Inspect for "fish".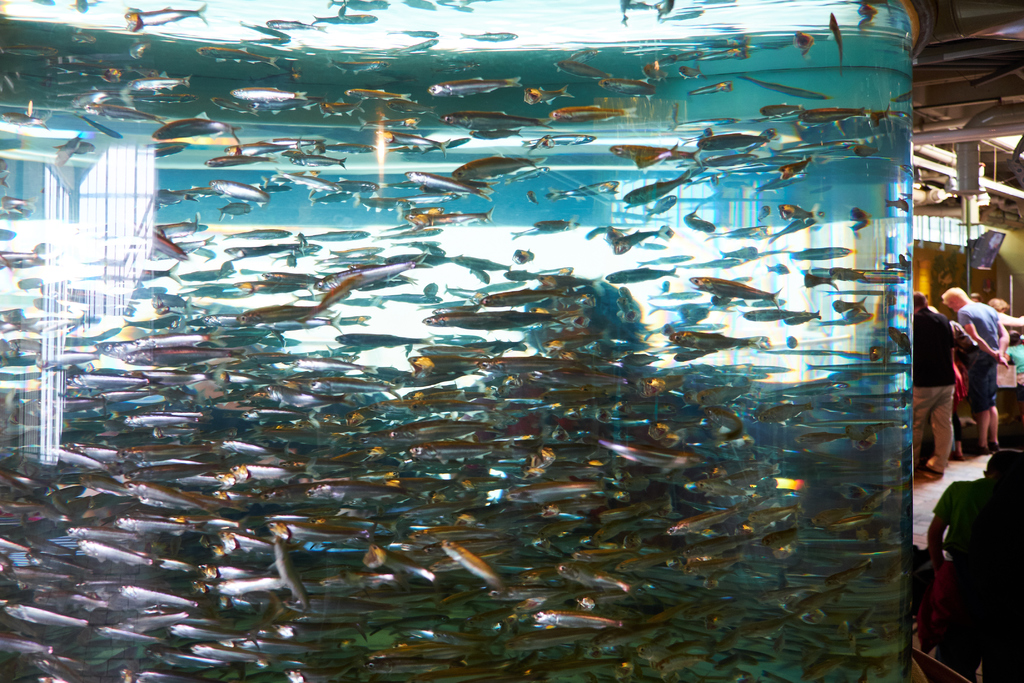
Inspection: Rect(148, 190, 199, 207).
